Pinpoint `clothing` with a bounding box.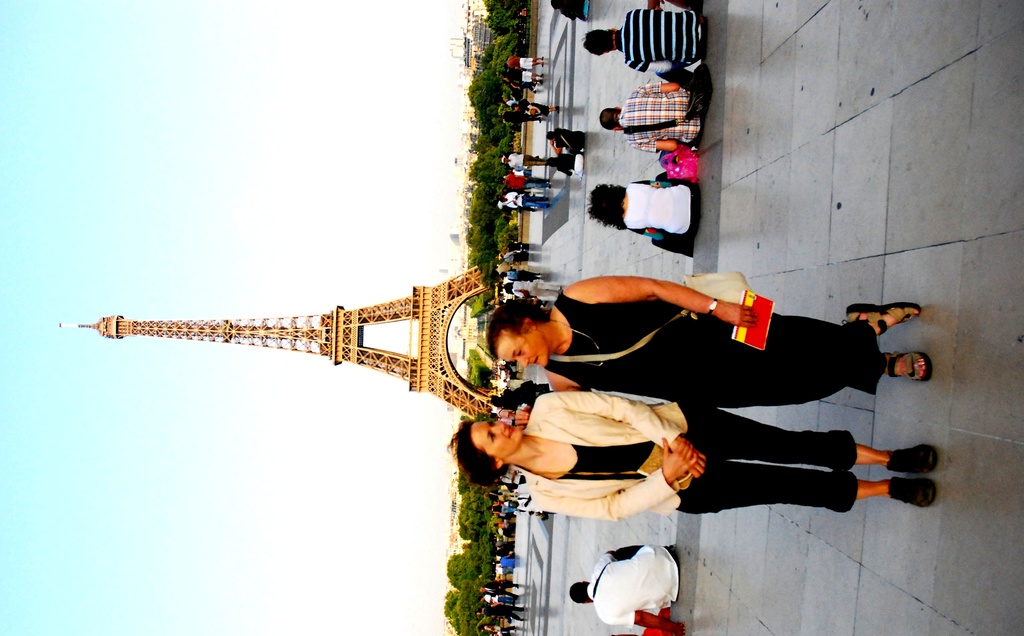
locate(585, 542, 682, 626).
